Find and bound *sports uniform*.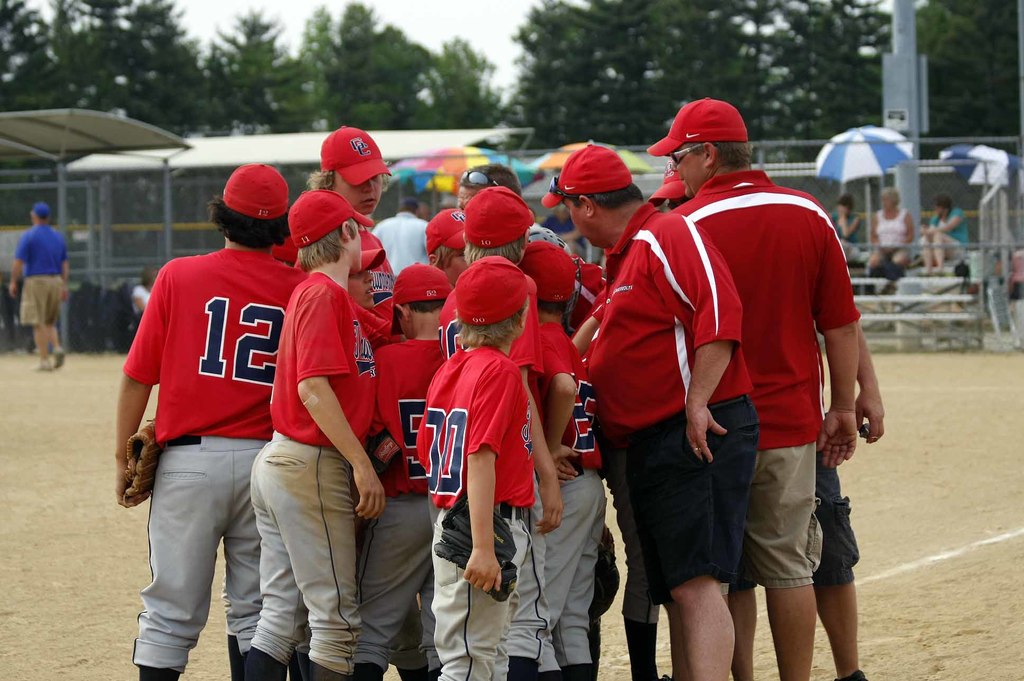
Bound: <box>813,437,856,582</box>.
